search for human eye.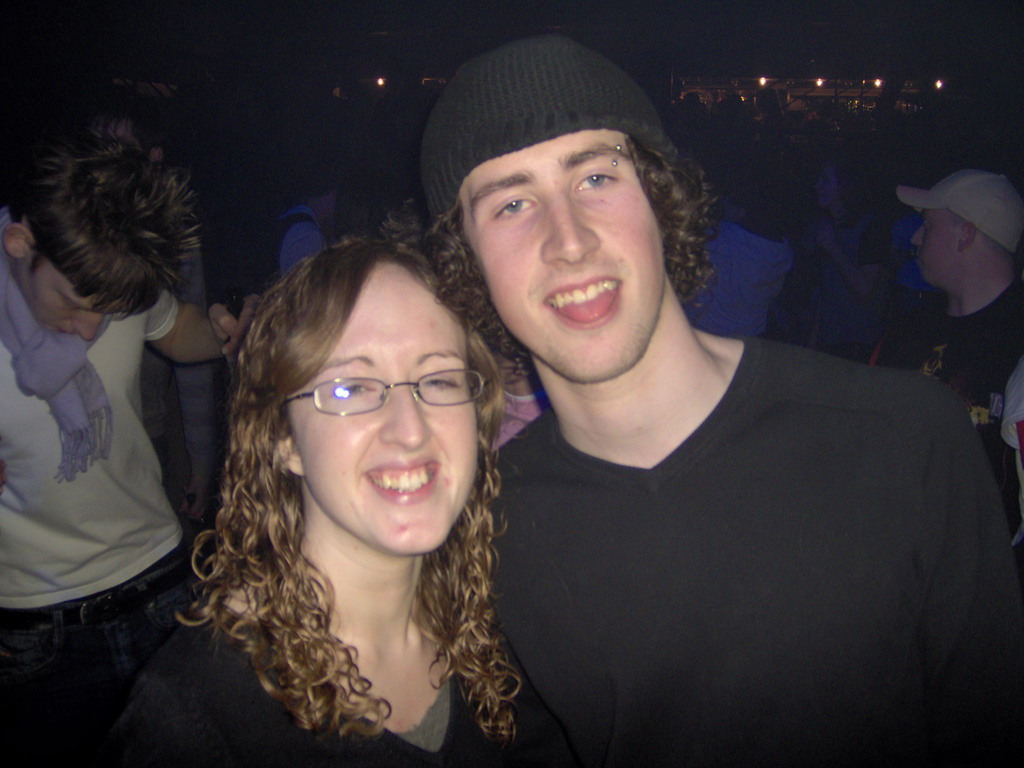
Found at (493, 196, 538, 217).
